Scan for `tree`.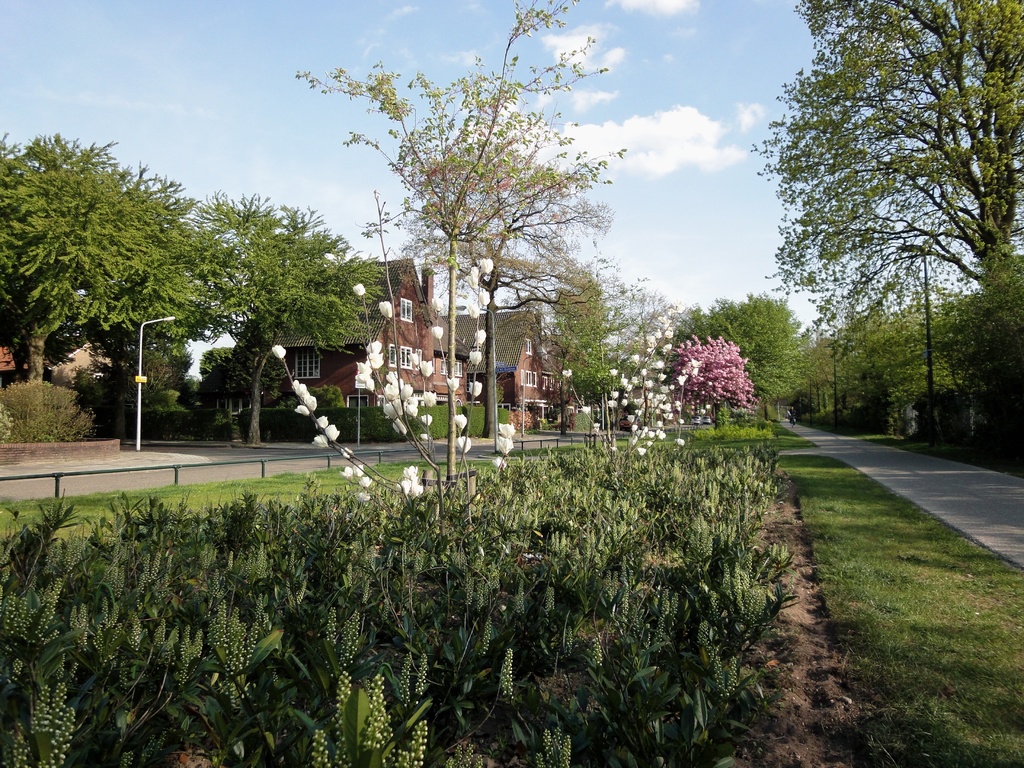
Scan result: 307:0:616:500.
